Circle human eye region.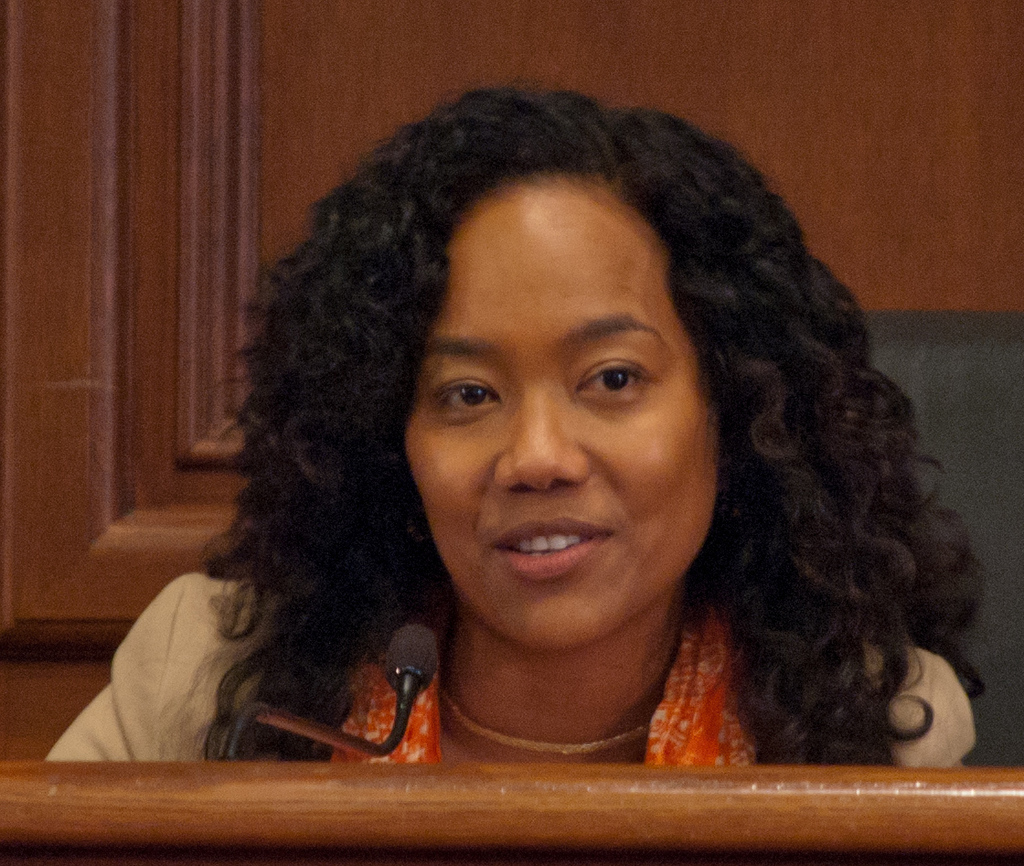
Region: <bbox>422, 360, 507, 437</bbox>.
